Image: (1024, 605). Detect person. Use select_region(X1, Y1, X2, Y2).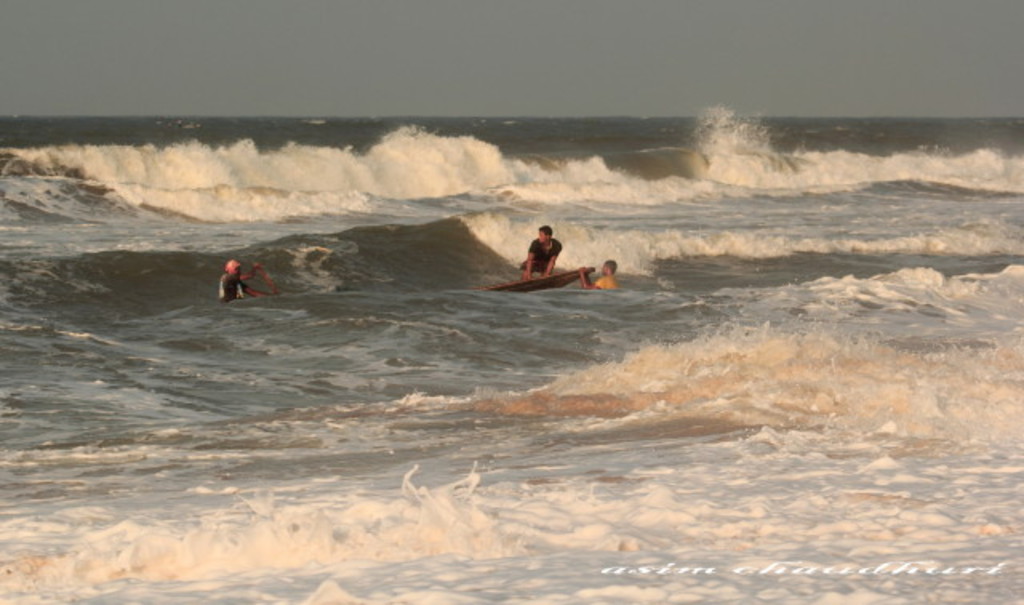
select_region(514, 221, 570, 277).
